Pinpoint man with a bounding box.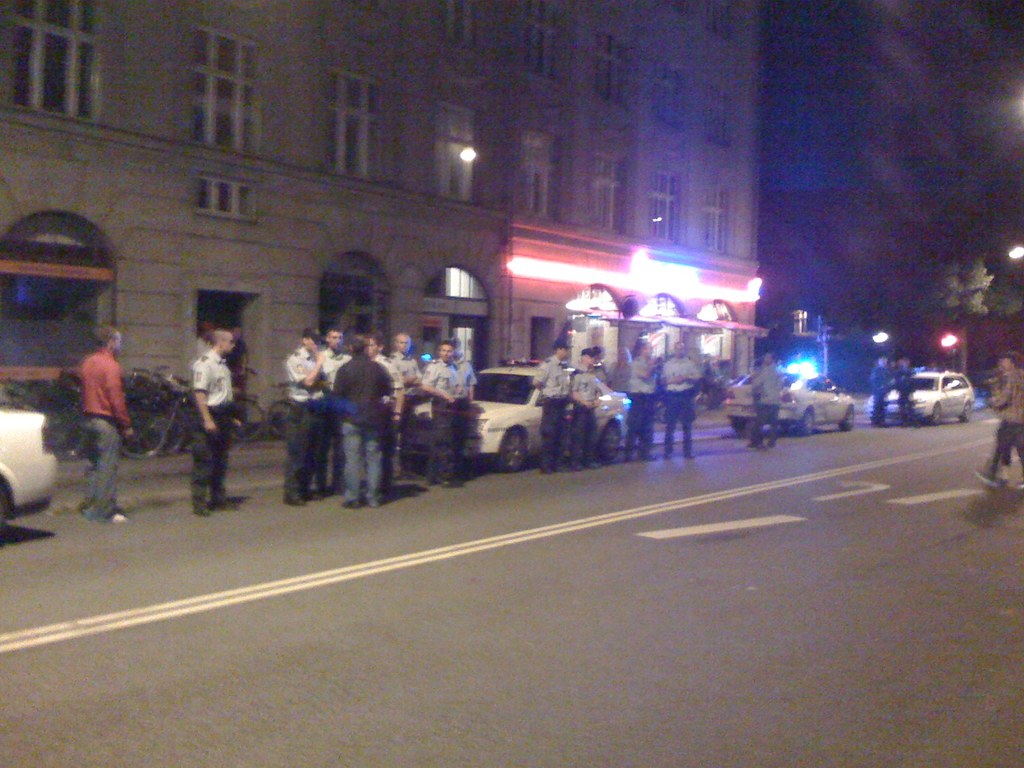
bbox=(316, 321, 349, 394).
